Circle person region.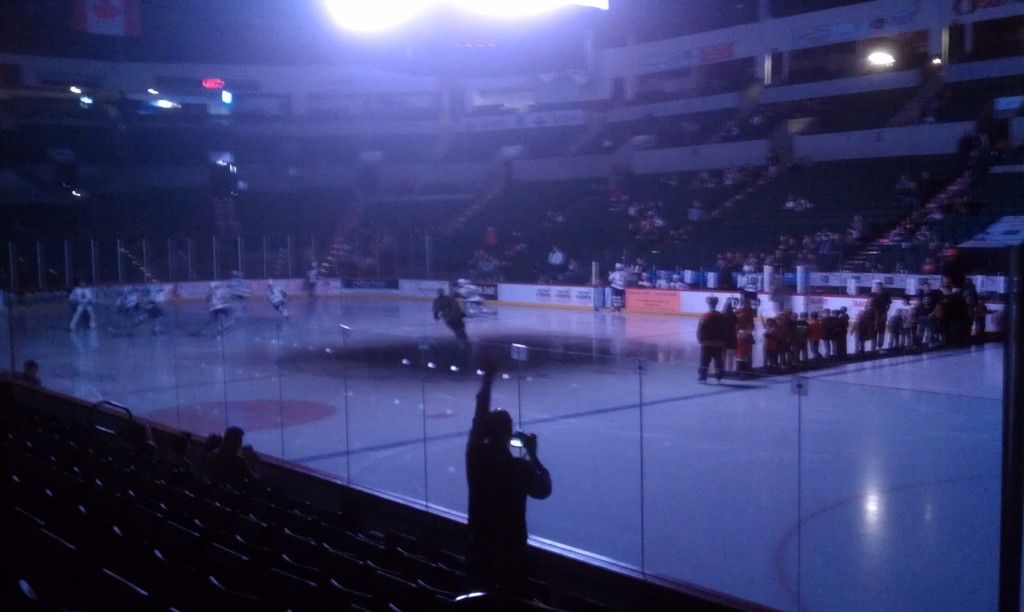
Region: left=266, top=280, right=289, bottom=319.
